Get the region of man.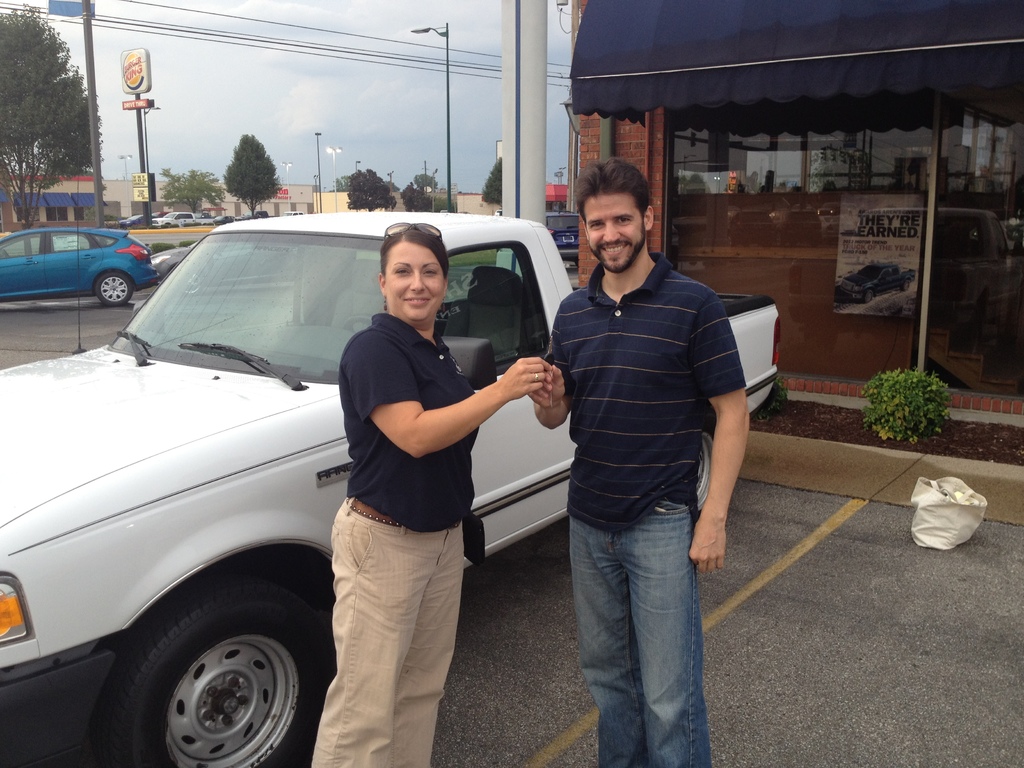
(left=532, top=173, right=765, bottom=742).
